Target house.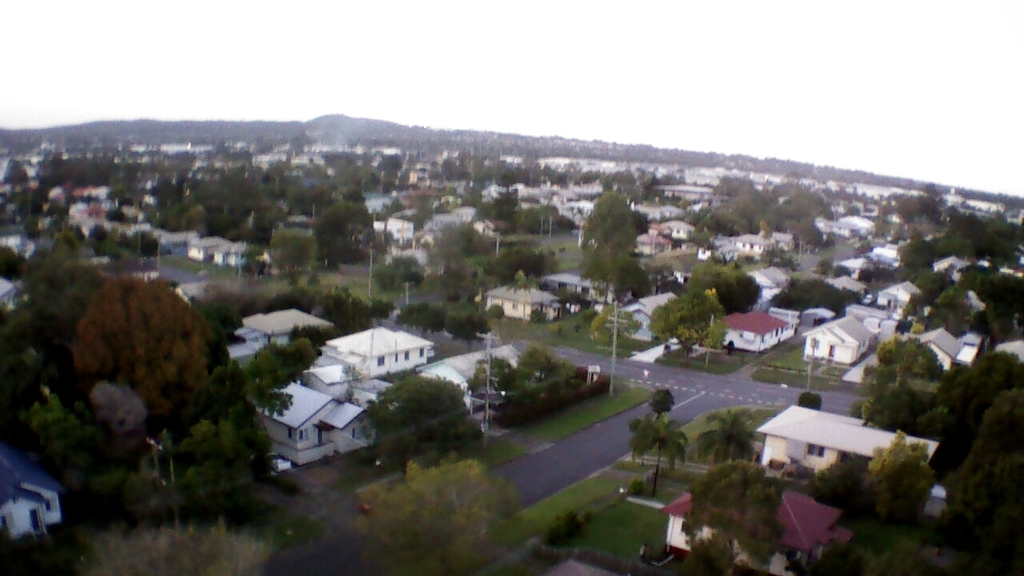
Target region: [482,279,562,325].
